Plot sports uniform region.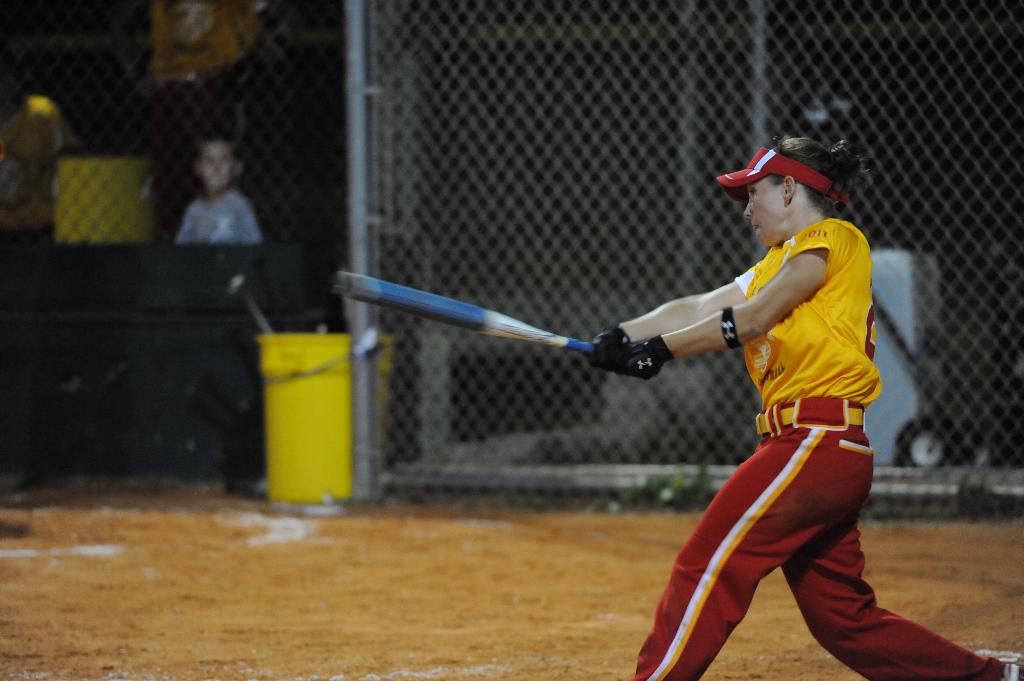
Plotted at (x1=174, y1=187, x2=259, y2=259).
